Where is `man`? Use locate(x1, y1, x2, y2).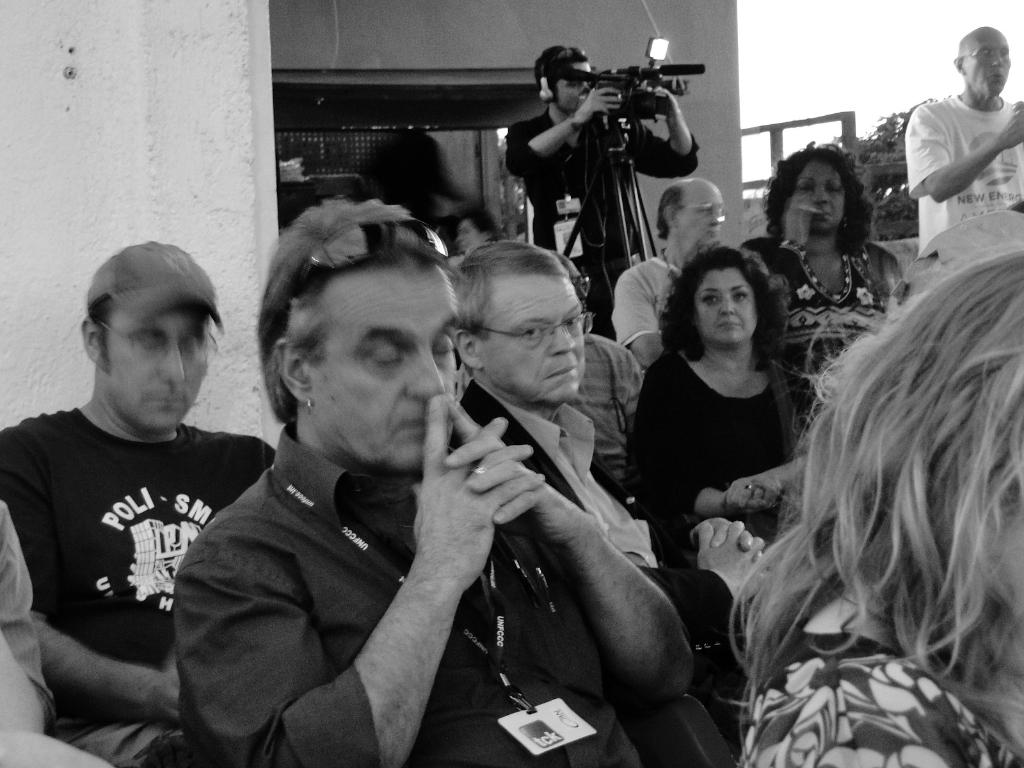
locate(6, 231, 270, 740).
